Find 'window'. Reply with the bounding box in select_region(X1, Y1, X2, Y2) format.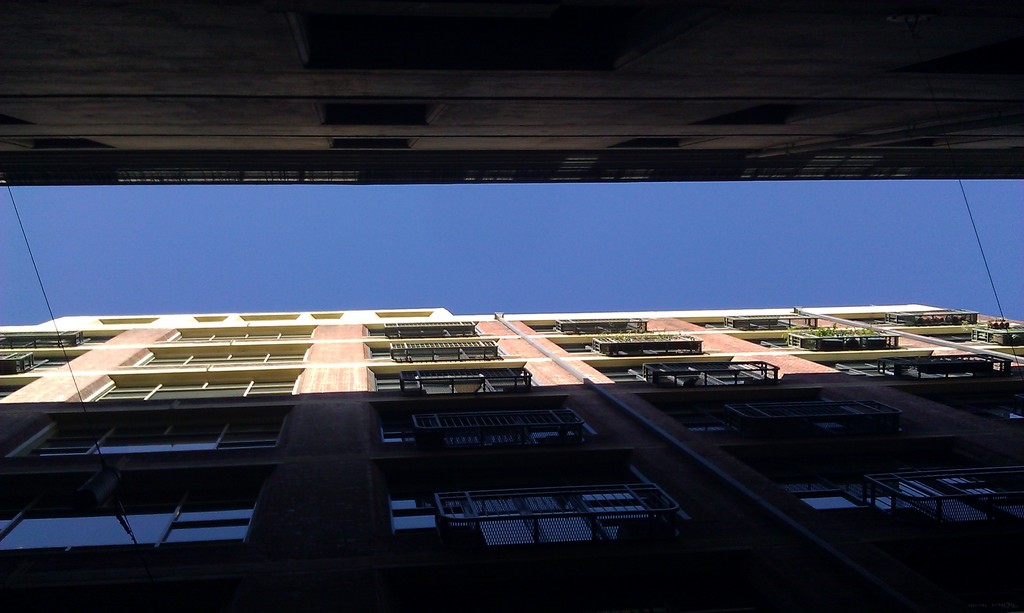
select_region(831, 306, 1023, 357).
